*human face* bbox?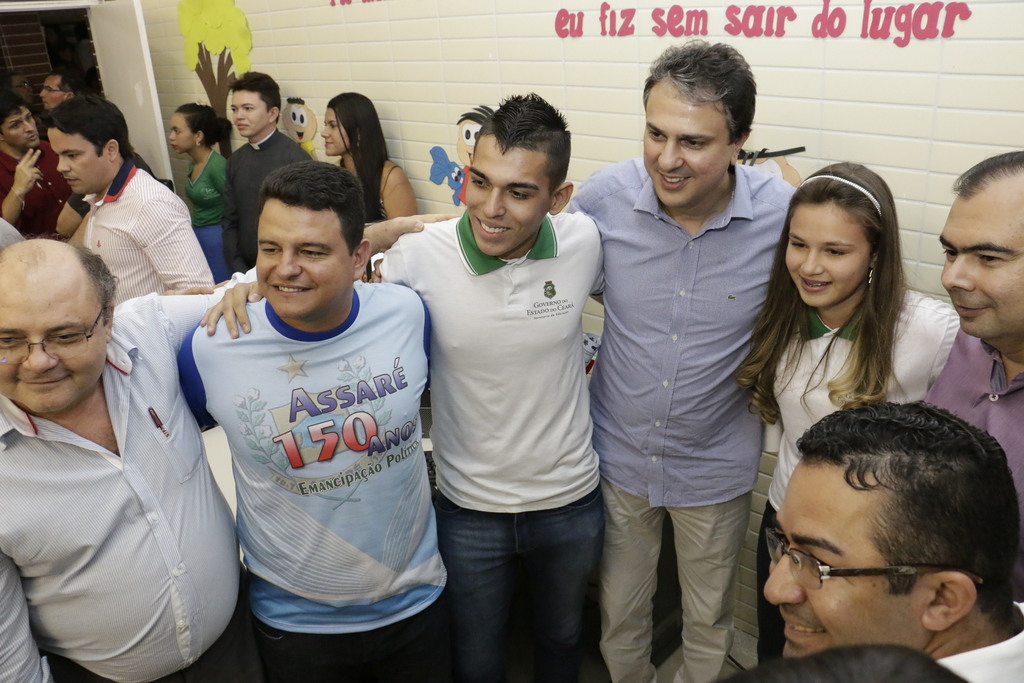
<box>257,206,360,313</box>
